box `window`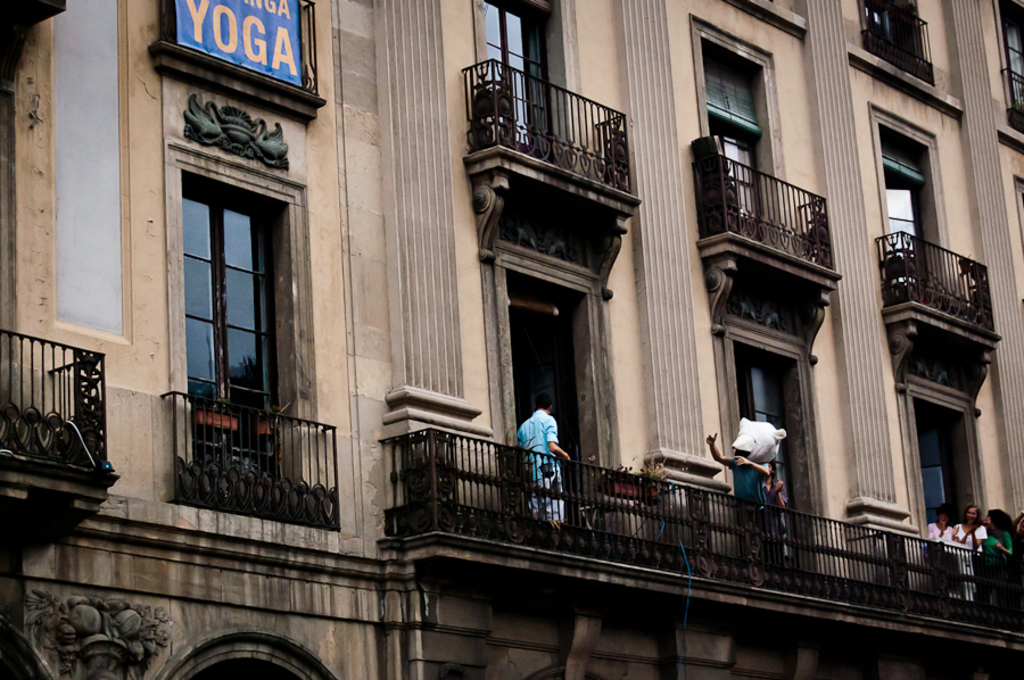
crop(164, 132, 278, 441)
